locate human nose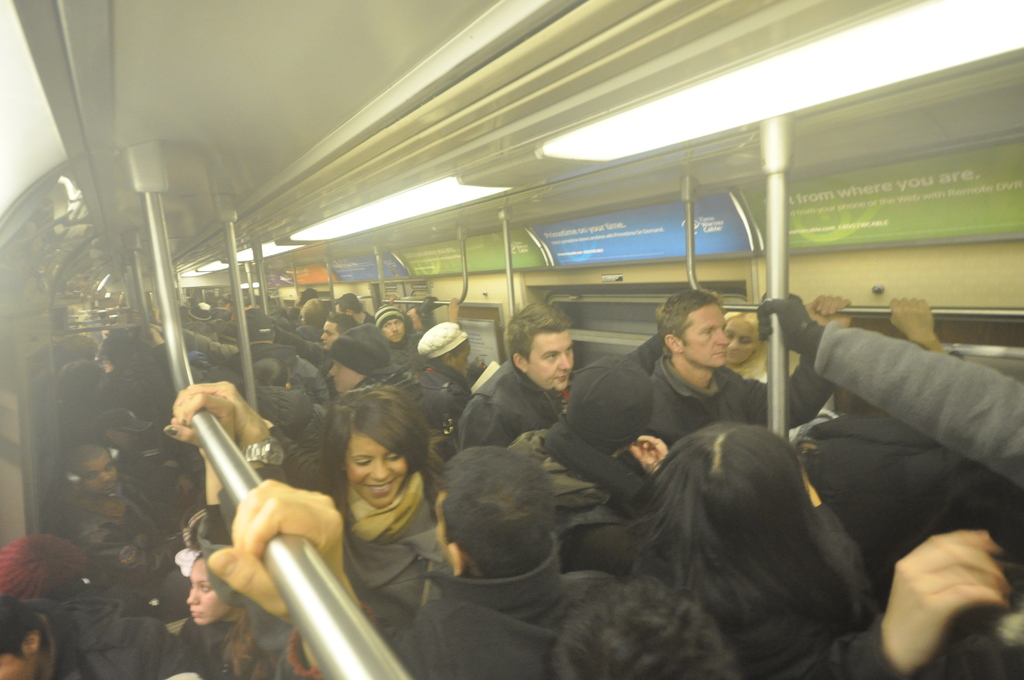
(369, 460, 390, 482)
